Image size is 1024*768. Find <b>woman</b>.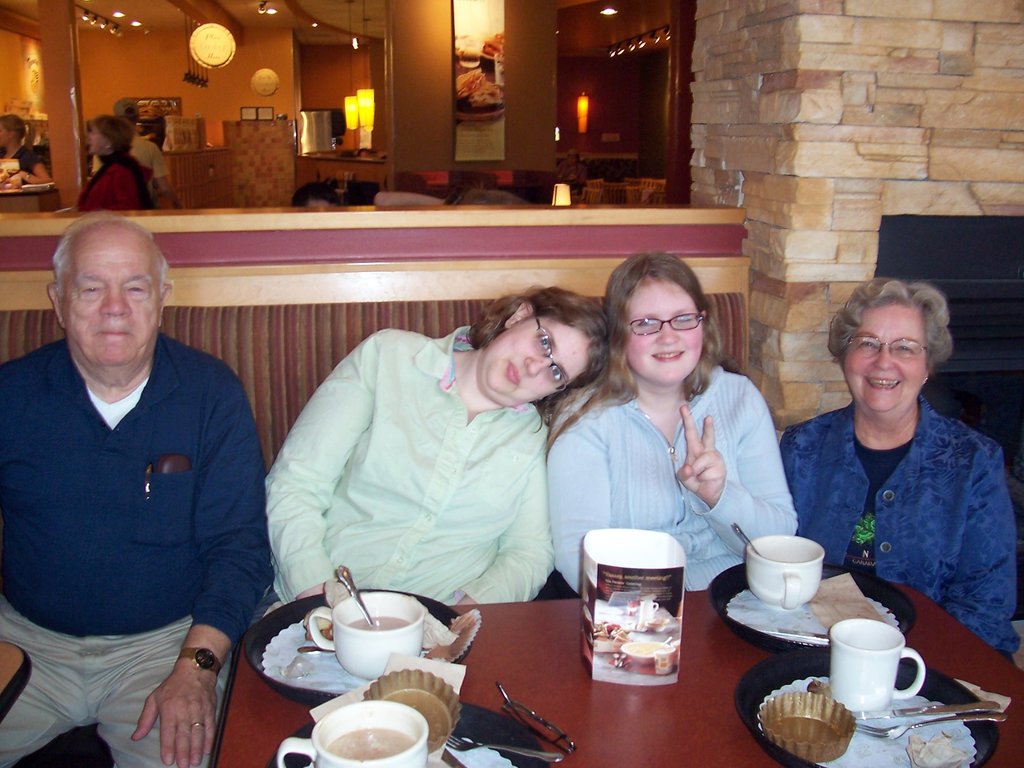
x1=548, y1=269, x2=799, y2=615.
